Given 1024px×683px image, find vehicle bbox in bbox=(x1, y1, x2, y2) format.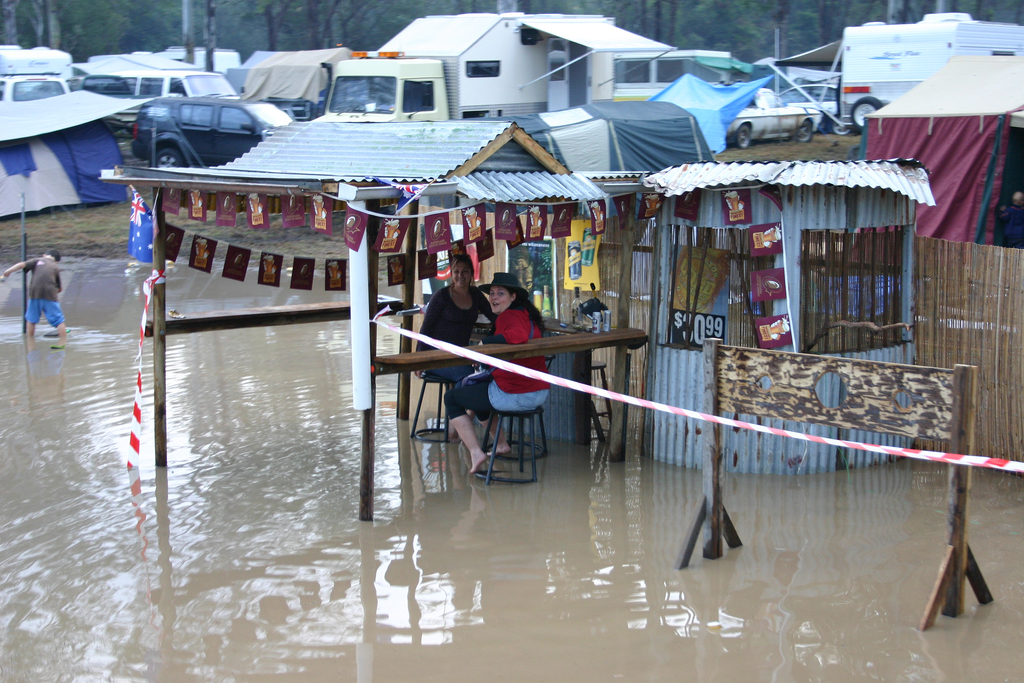
bbox=(0, 45, 75, 73).
